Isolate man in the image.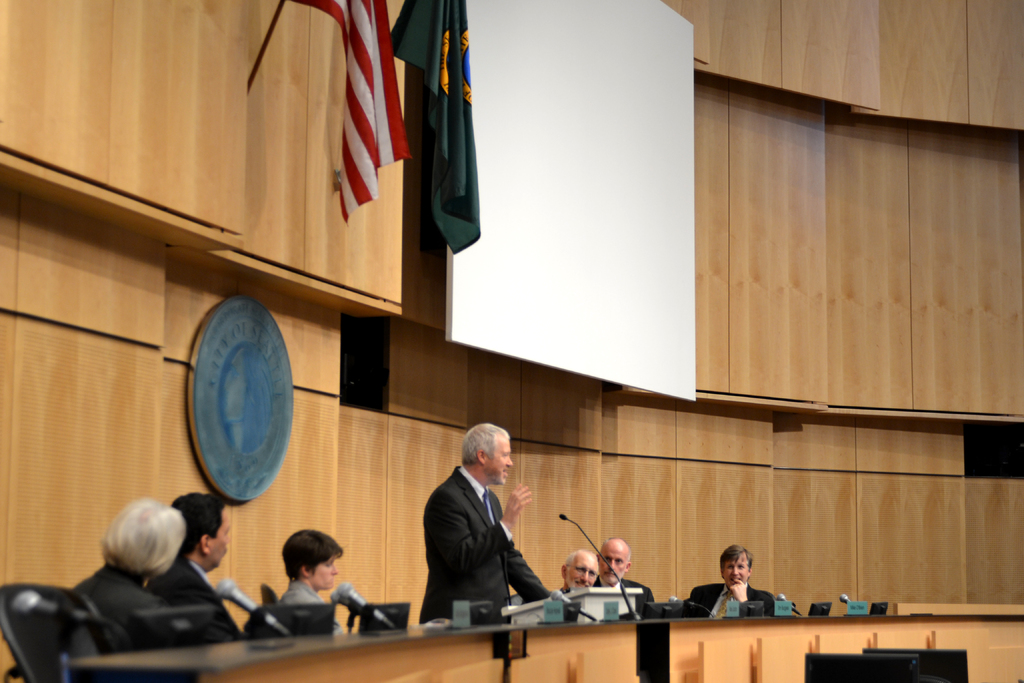
Isolated region: (left=404, top=424, right=559, bottom=621).
